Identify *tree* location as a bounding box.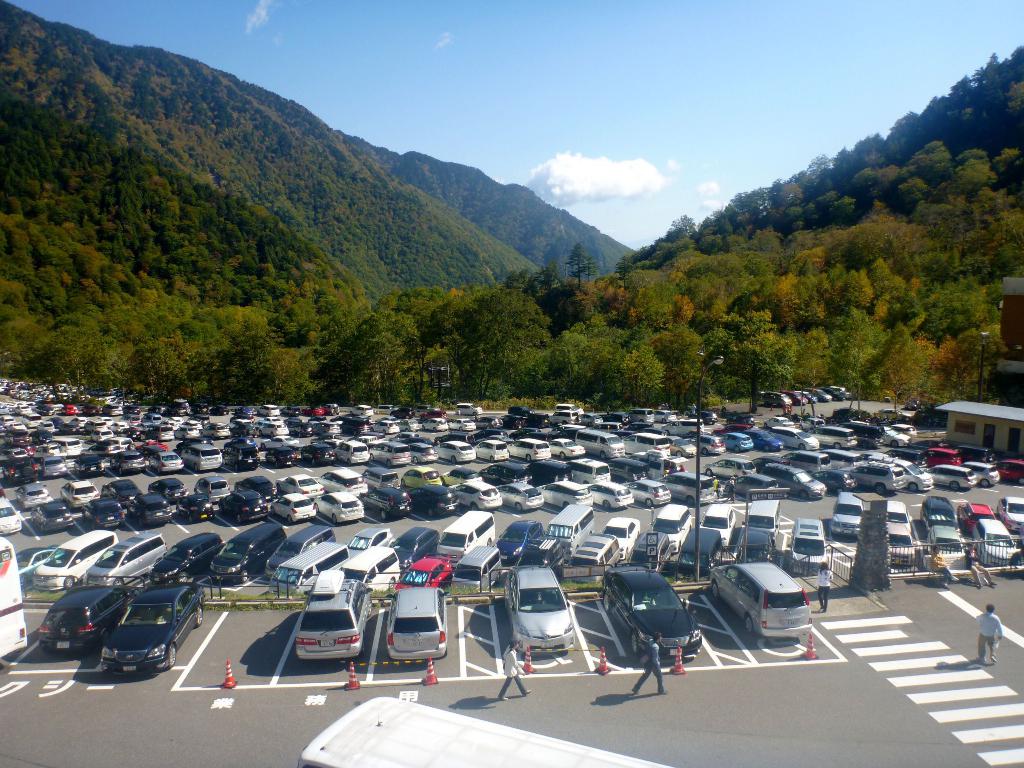
pyautogui.locateOnScreen(425, 296, 498, 356).
